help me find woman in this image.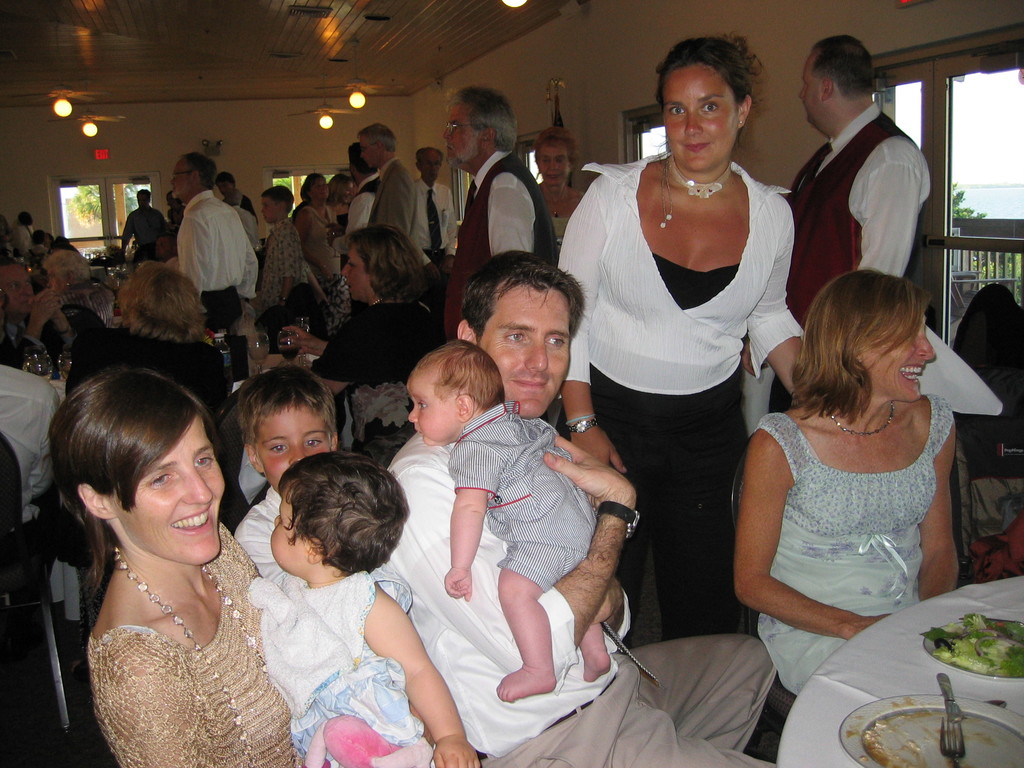
Found it: left=64, top=257, right=239, bottom=565.
